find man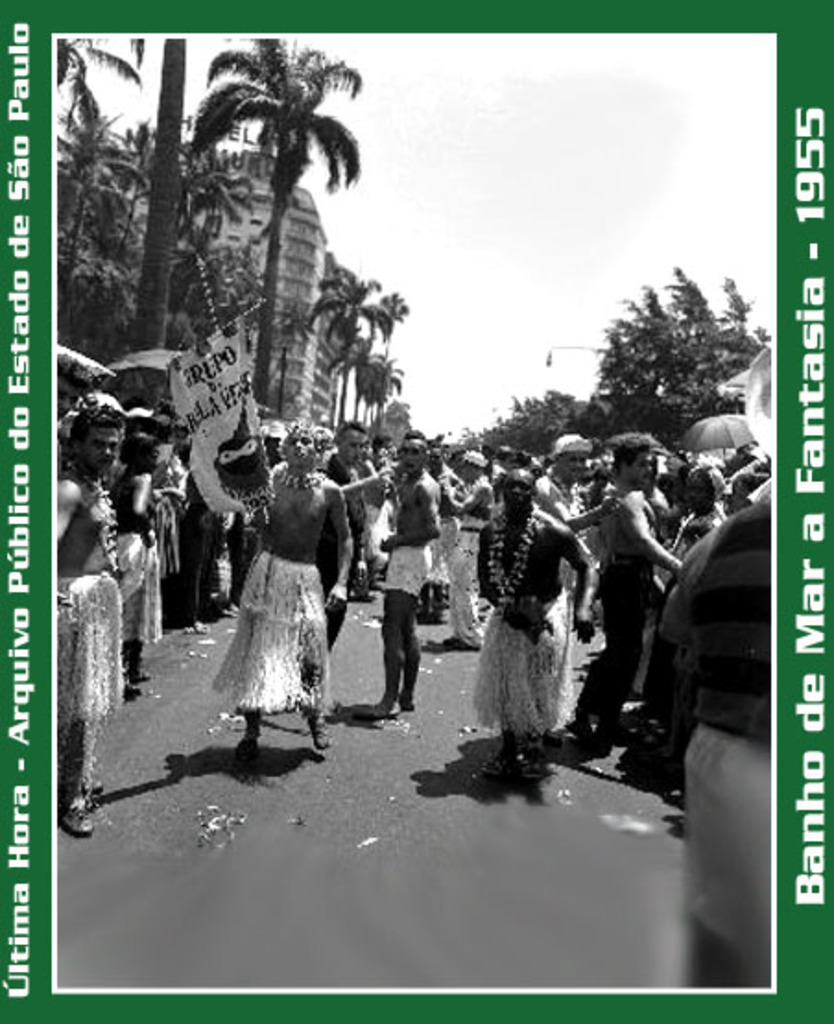
BBox(471, 465, 602, 775)
